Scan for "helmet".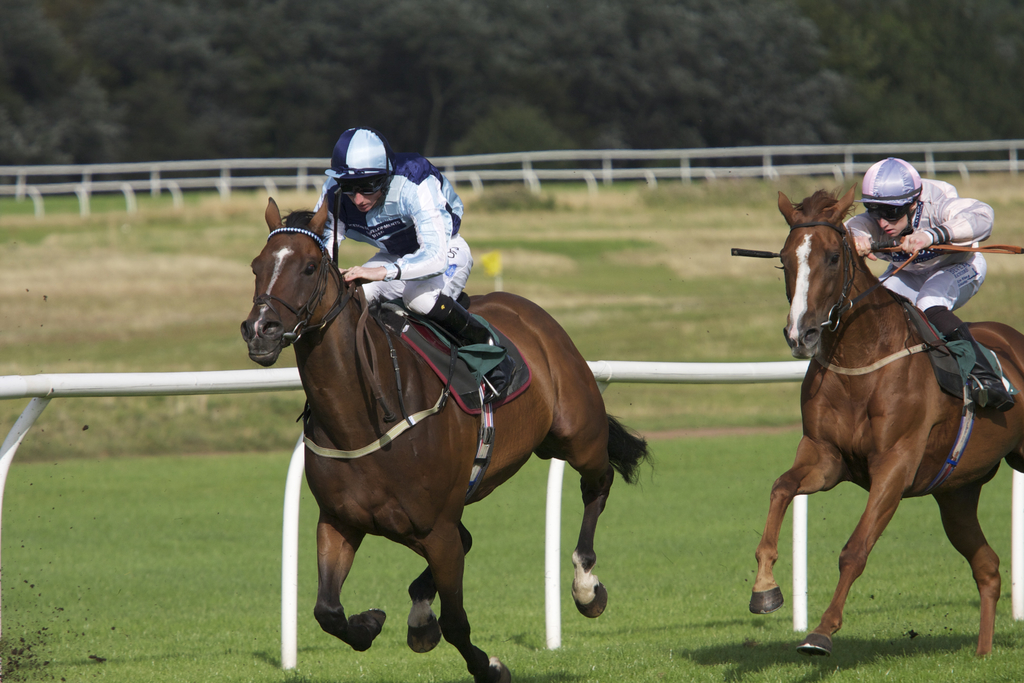
Scan result: x1=862, y1=159, x2=924, y2=218.
